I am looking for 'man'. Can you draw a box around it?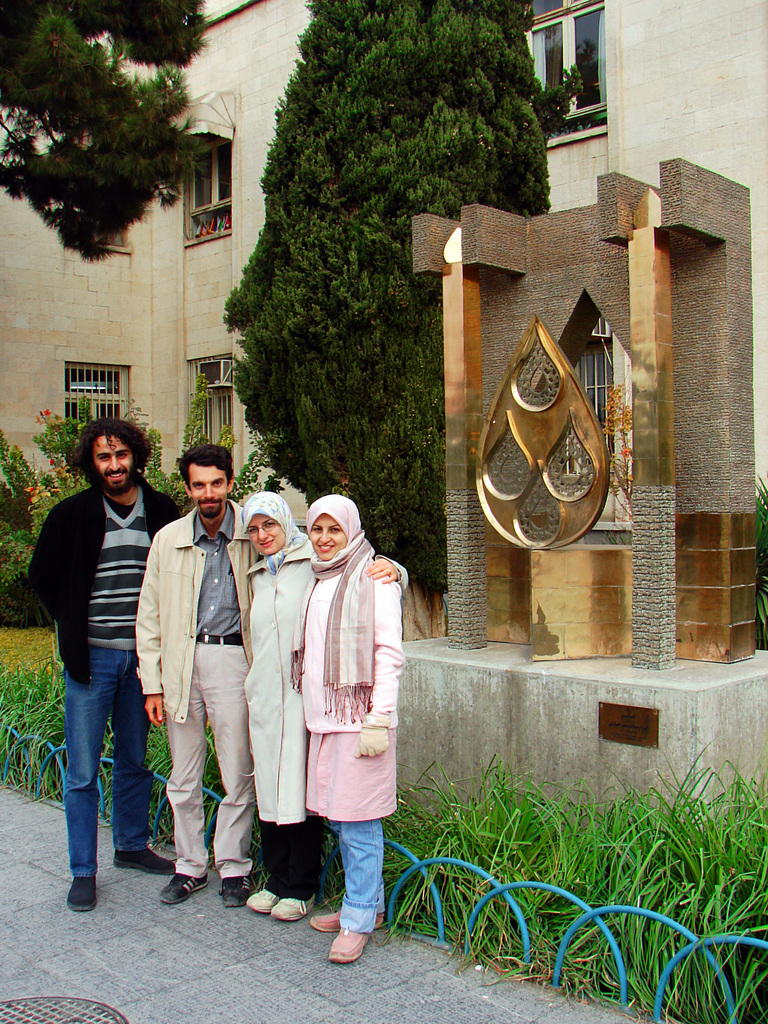
Sure, the bounding box is box=[118, 445, 424, 897].
